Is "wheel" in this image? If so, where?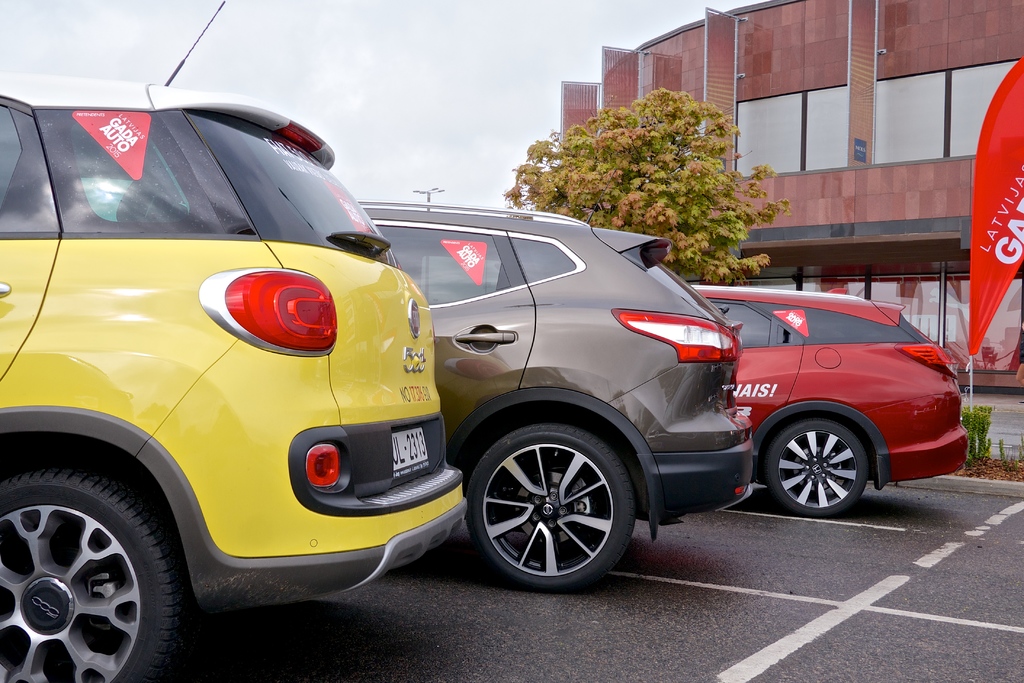
Yes, at select_region(0, 461, 194, 682).
